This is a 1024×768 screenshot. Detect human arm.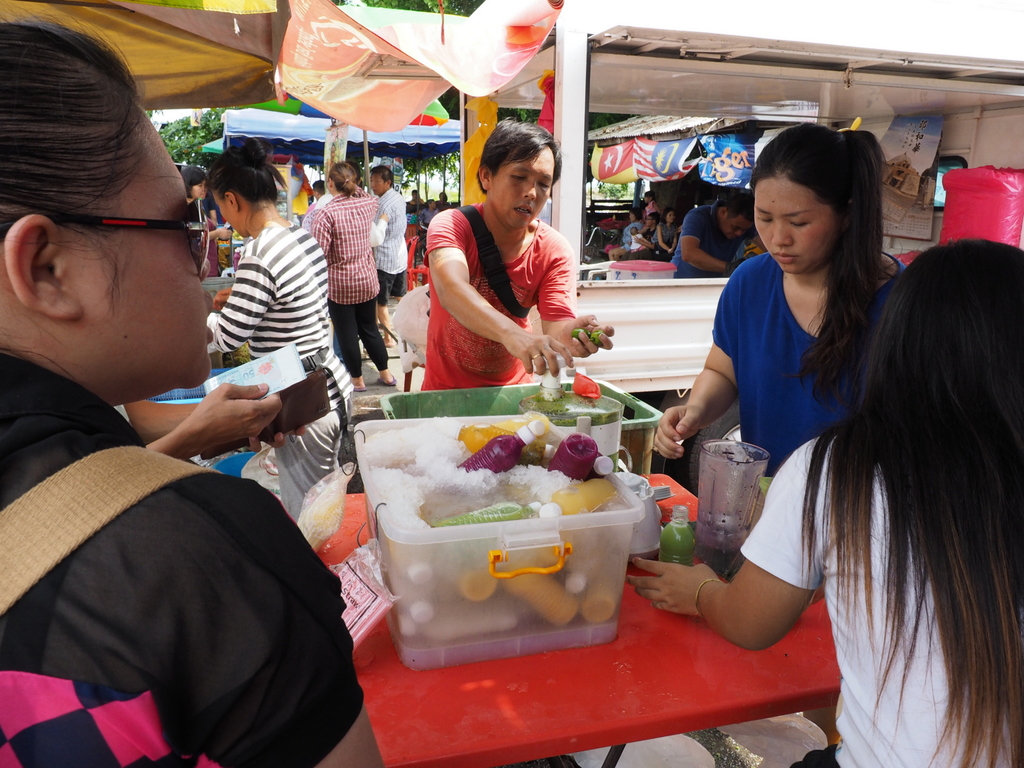
[left=671, top=482, right=826, bottom=666].
